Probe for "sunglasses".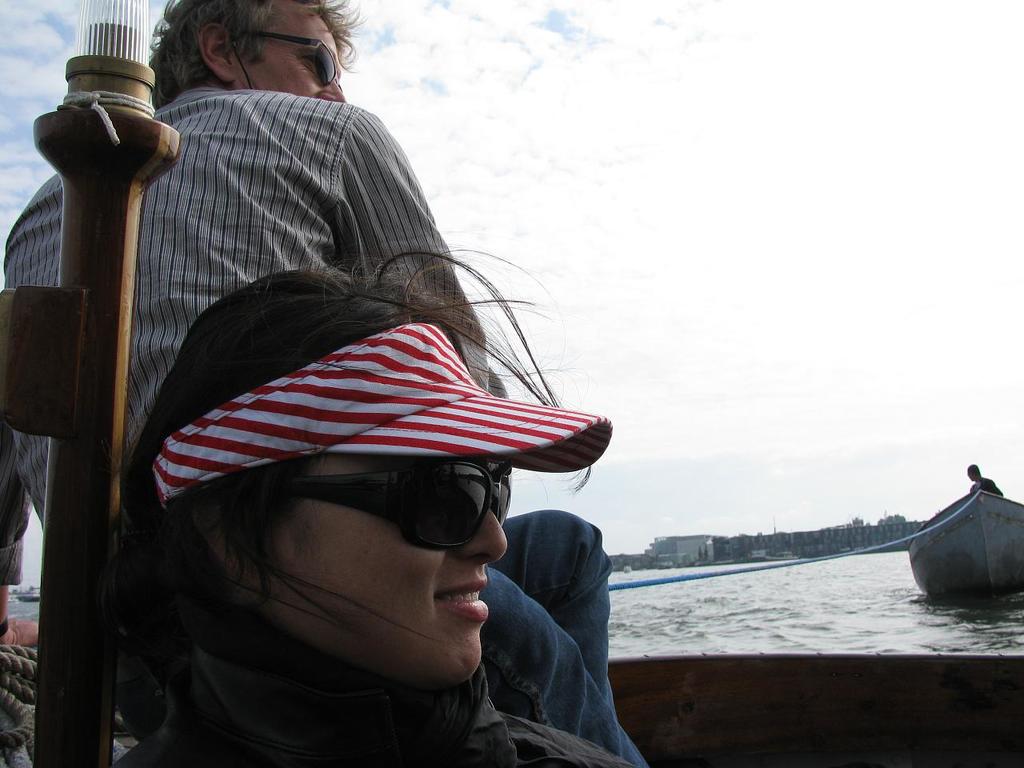
Probe result: <bbox>241, 31, 343, 86</bbox>.
